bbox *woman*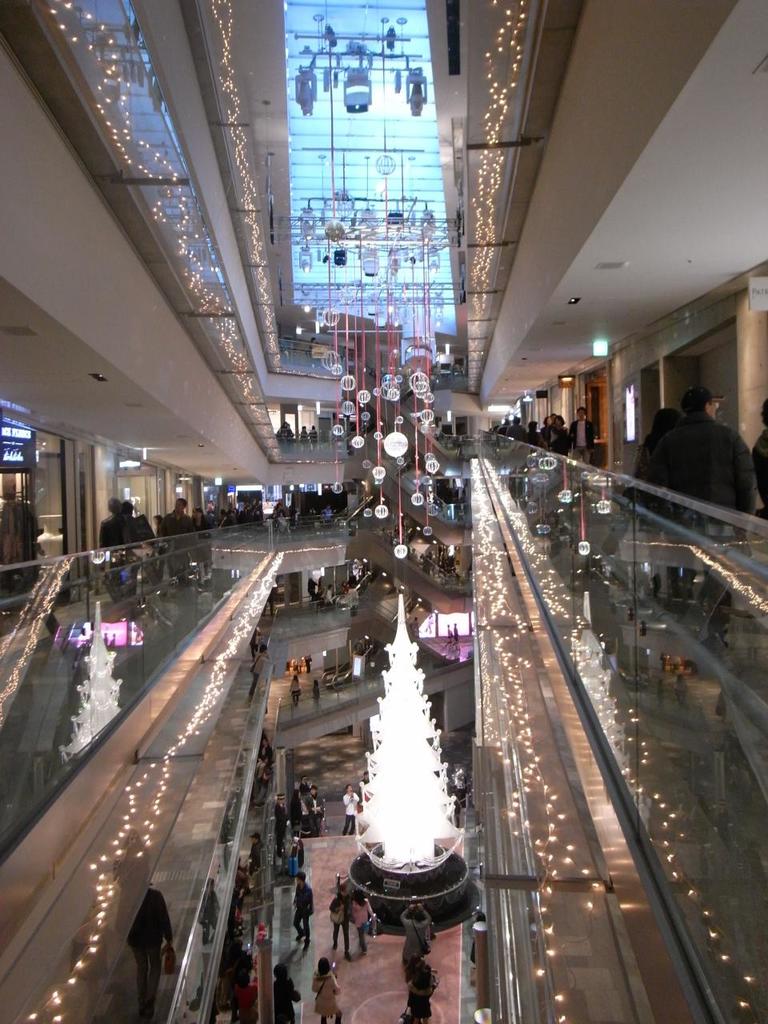
356/894/370/947
